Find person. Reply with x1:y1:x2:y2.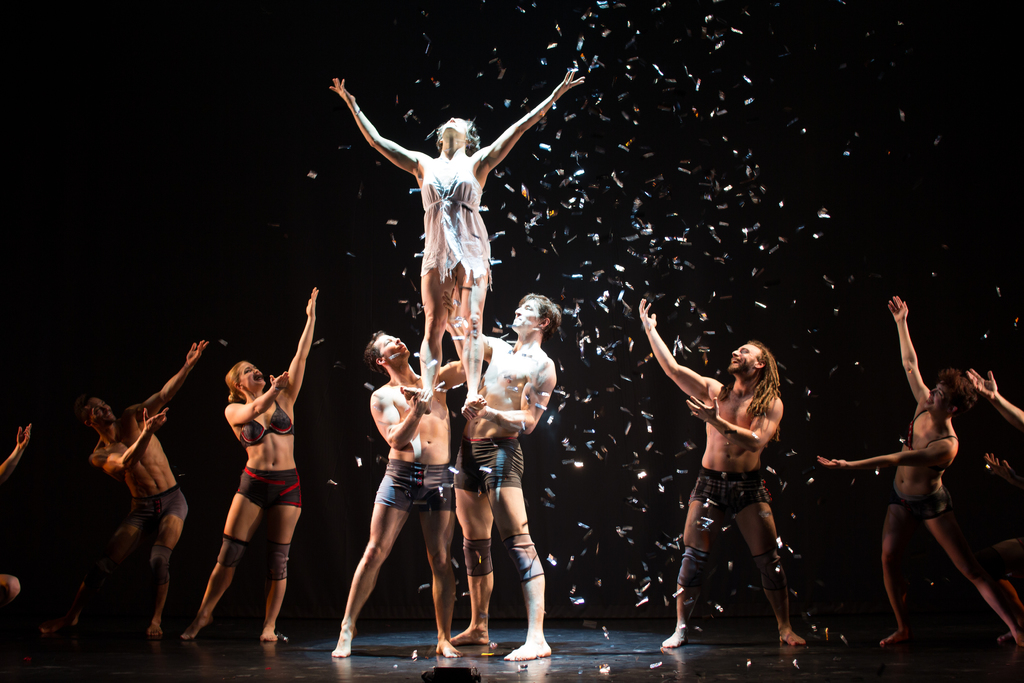
345:56:570:405.
